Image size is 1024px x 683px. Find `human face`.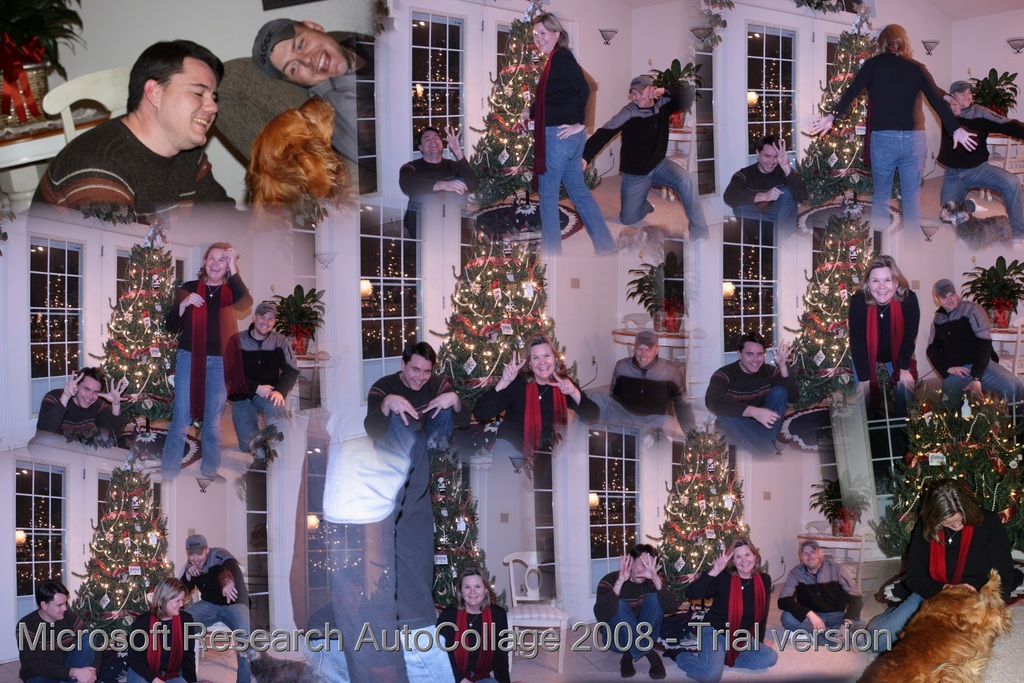
[left=206, top=247, right=229, bottom=279].
